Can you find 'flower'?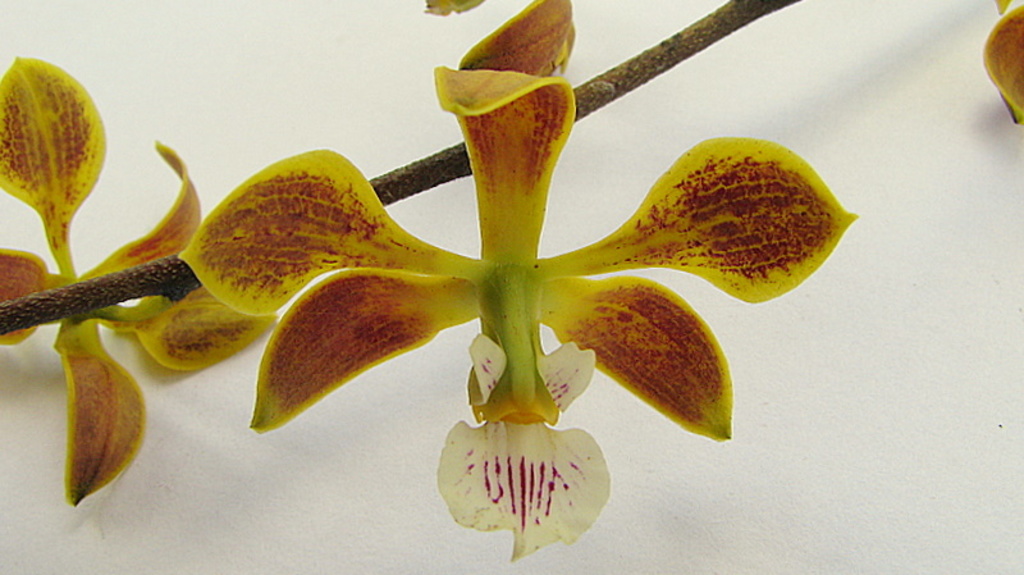
Yes, bounding box: bbox=[0, 55, 279, 507].
